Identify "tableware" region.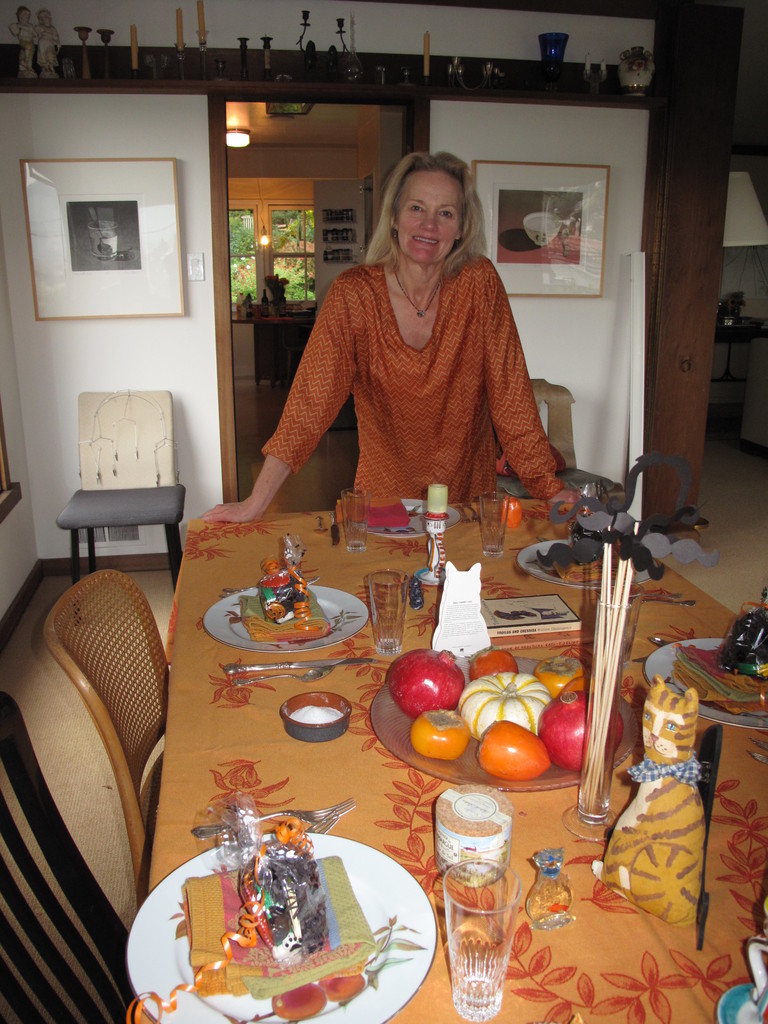
Region: l=625, t=597, r=697, b=609.
